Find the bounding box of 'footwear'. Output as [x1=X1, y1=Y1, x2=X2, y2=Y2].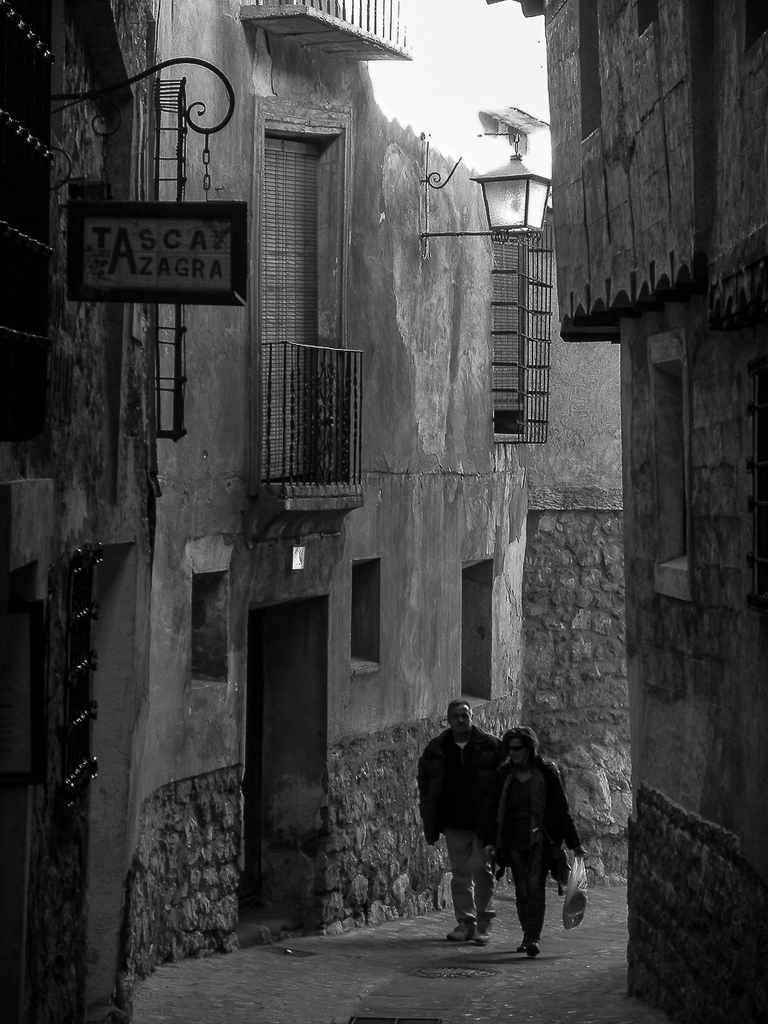
[x1=451, y1=921, x2=470, y2=935].
